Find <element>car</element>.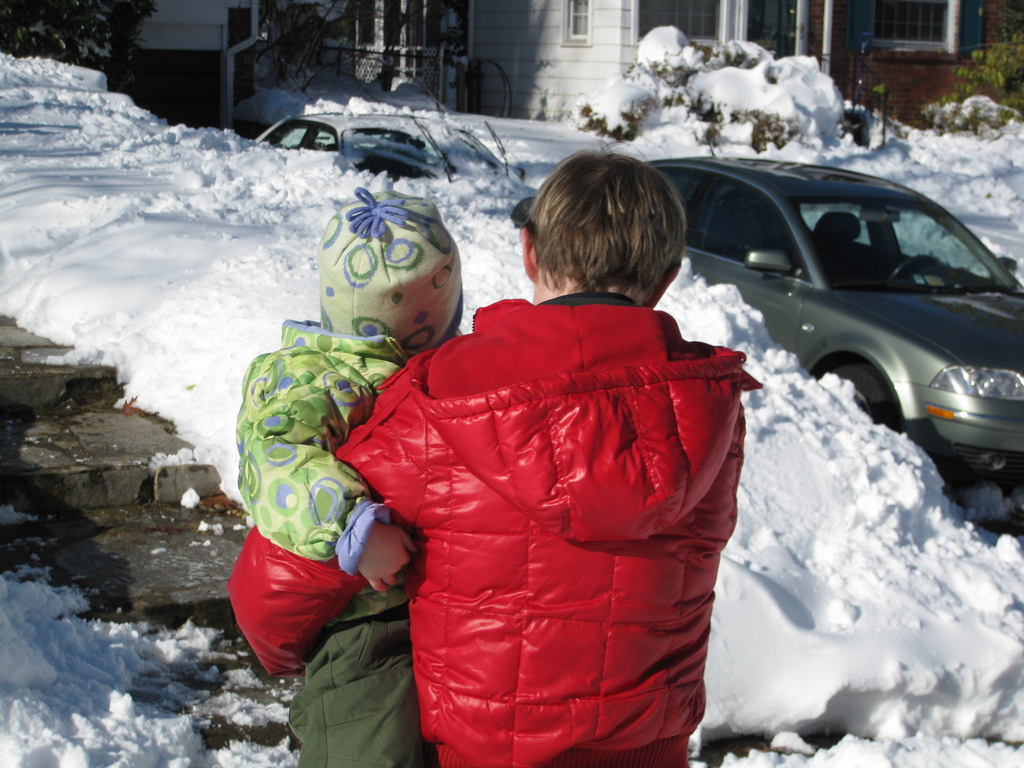
<bbox>253, 112, 536, 216</bbox>.
